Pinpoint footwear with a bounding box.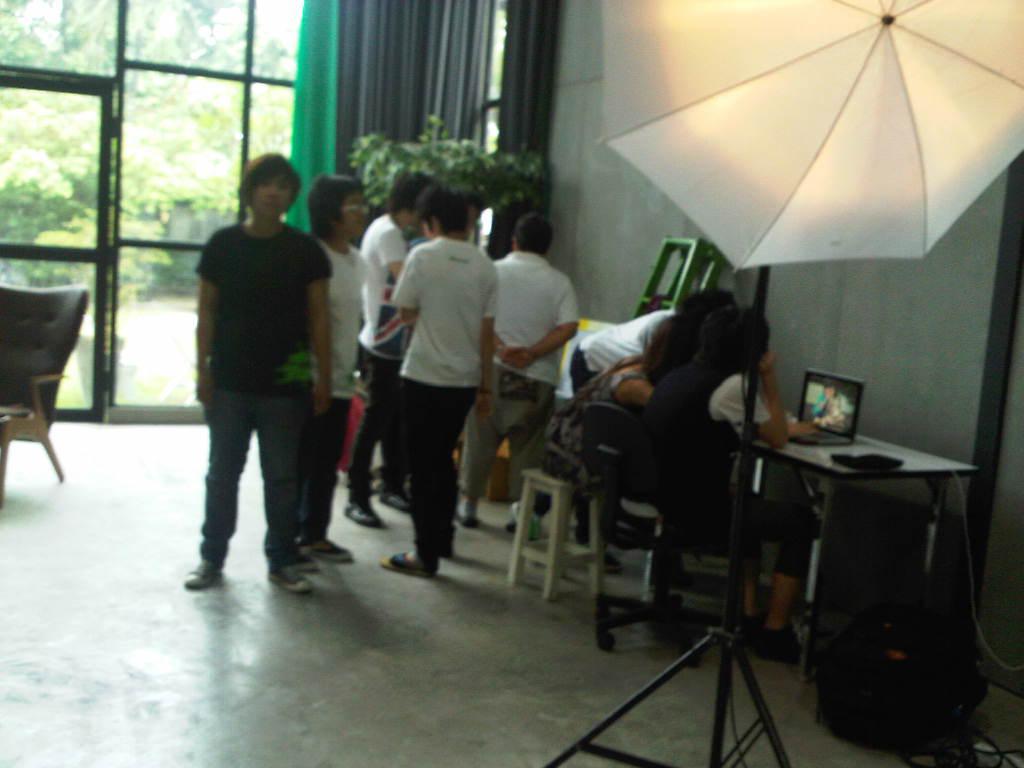
pyautogui.locateOnScreen(302, 540, 353, 562).
